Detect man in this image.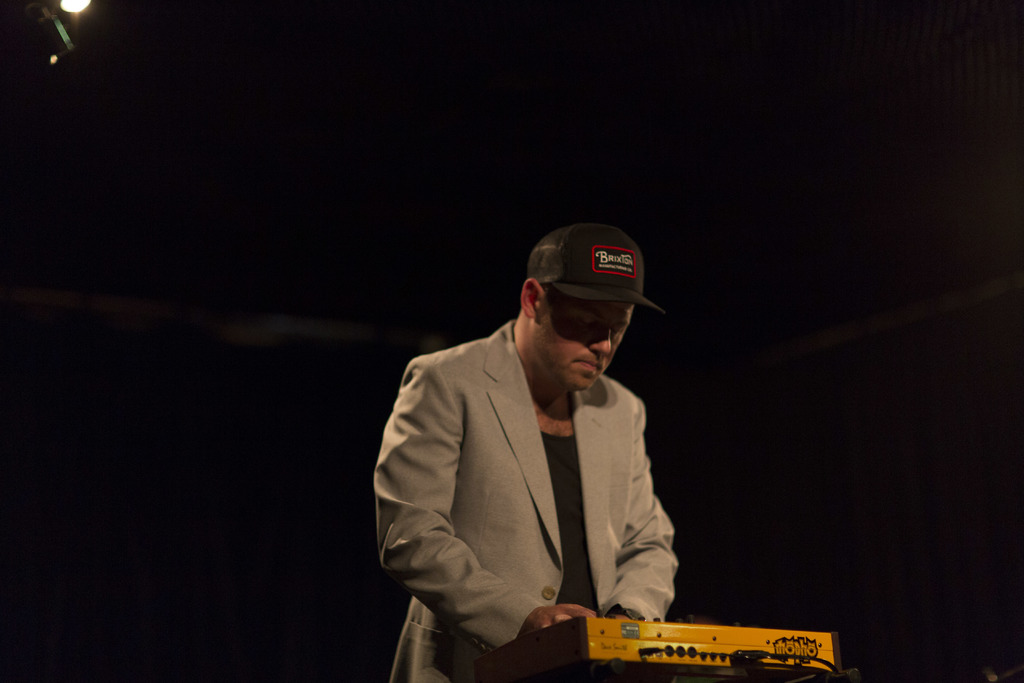
Detection: [372,220,682,682].
